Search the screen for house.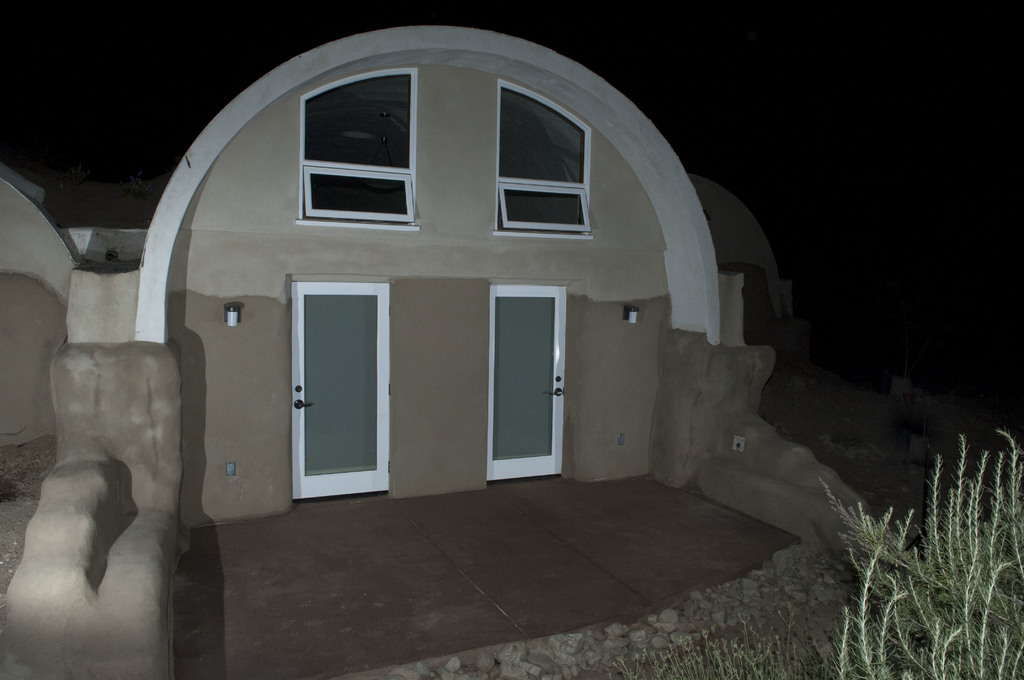
Found at box(0, 0, 1023, 679).
